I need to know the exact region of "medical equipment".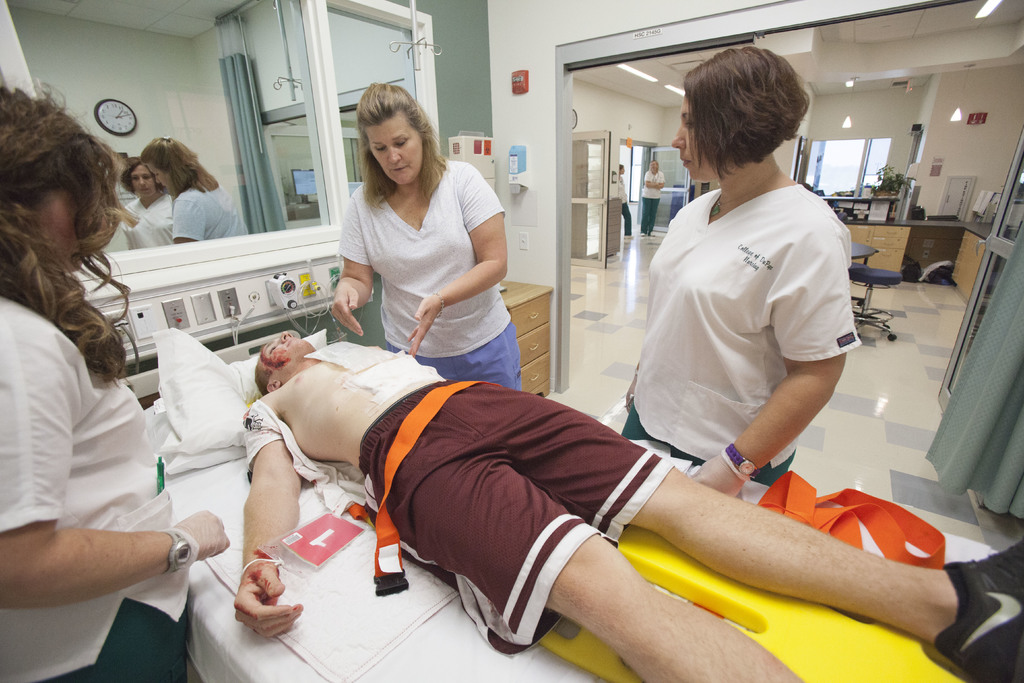
Region: 144:329:1020:682.
